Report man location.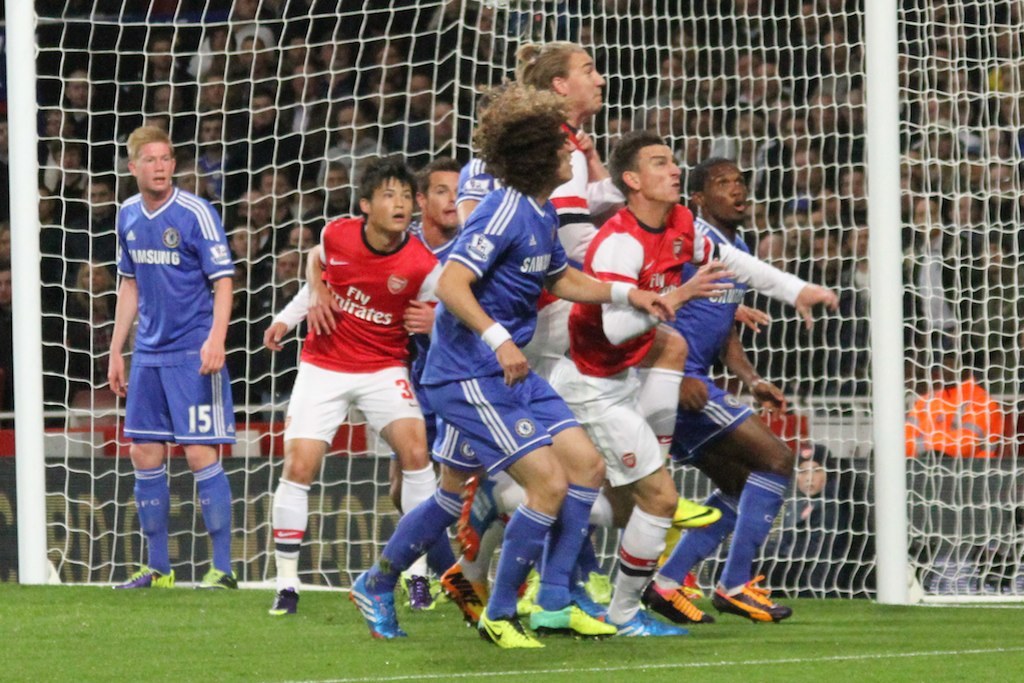
Report: x1=263, y1=247, x2=302, y2=403.
